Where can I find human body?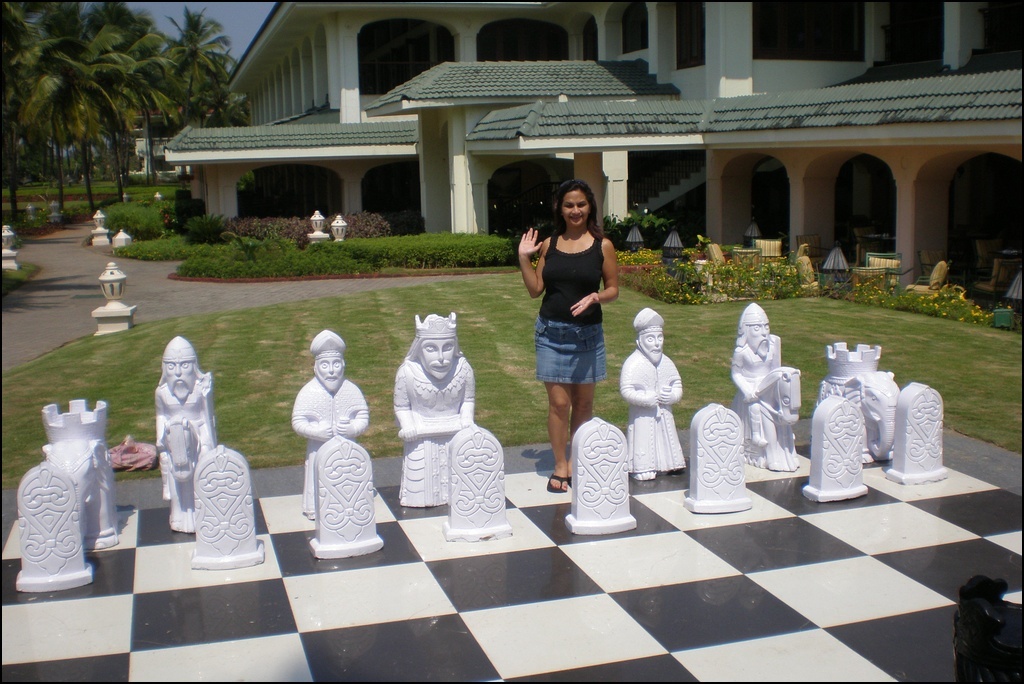
You can find it at (left=381, top=317, right=472, bottom=507).
